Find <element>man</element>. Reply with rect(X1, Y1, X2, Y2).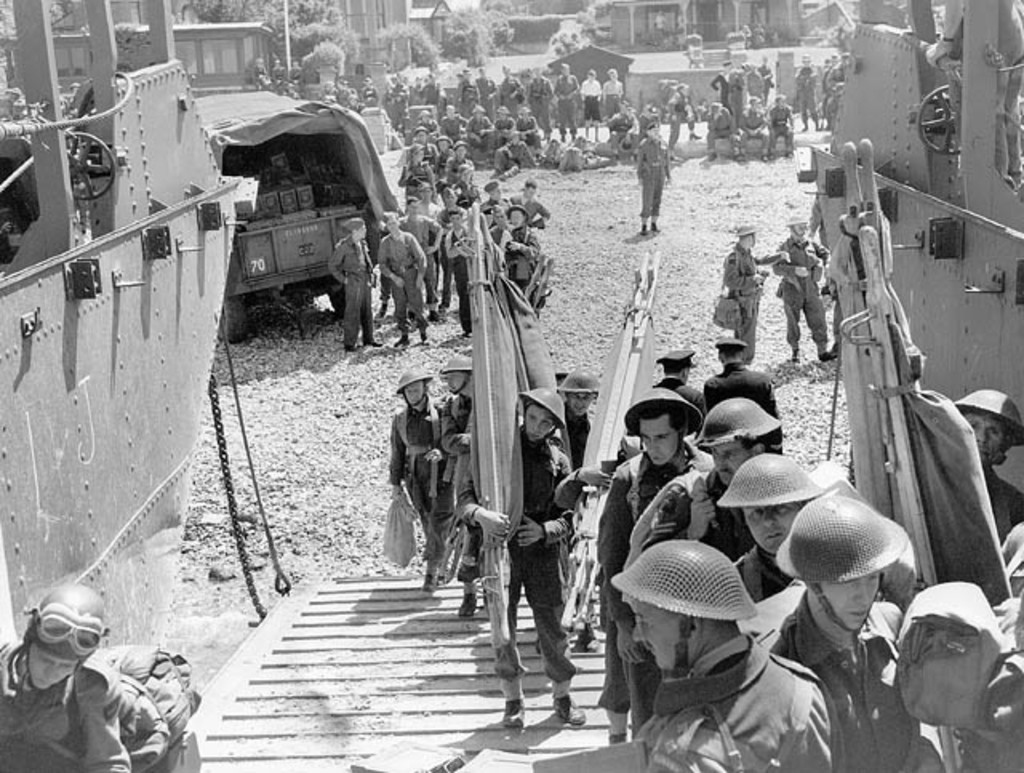
rect(763, 88, 802, 158).
